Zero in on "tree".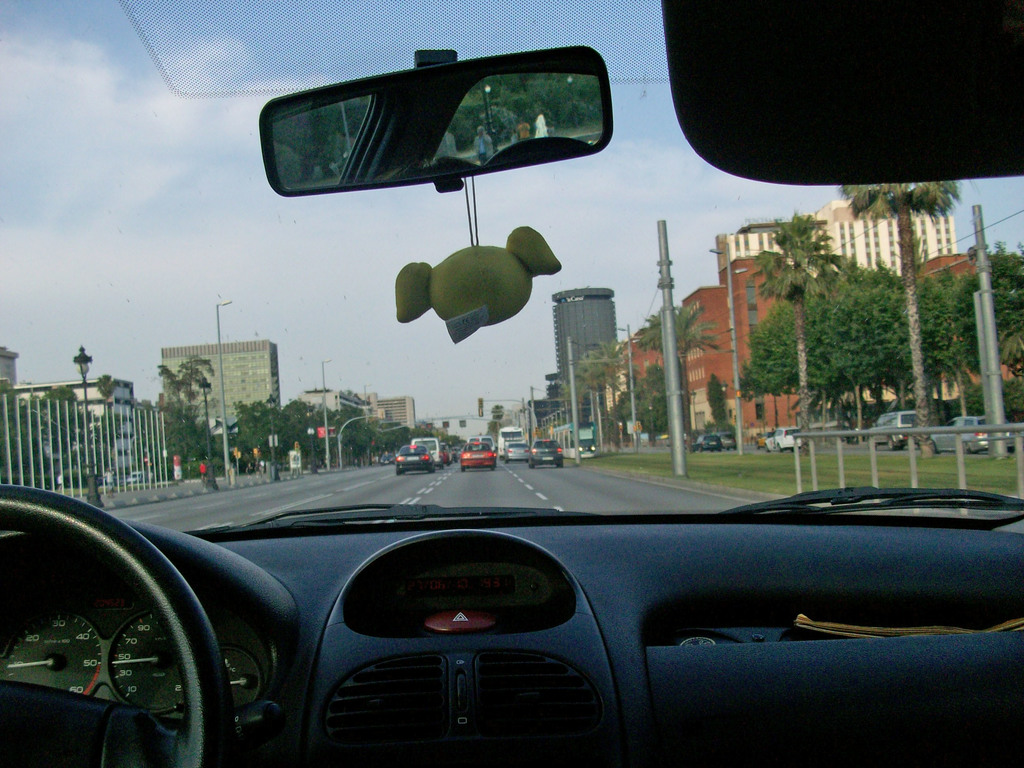
Zeroed in: locate(847, 180, 960, 443).
